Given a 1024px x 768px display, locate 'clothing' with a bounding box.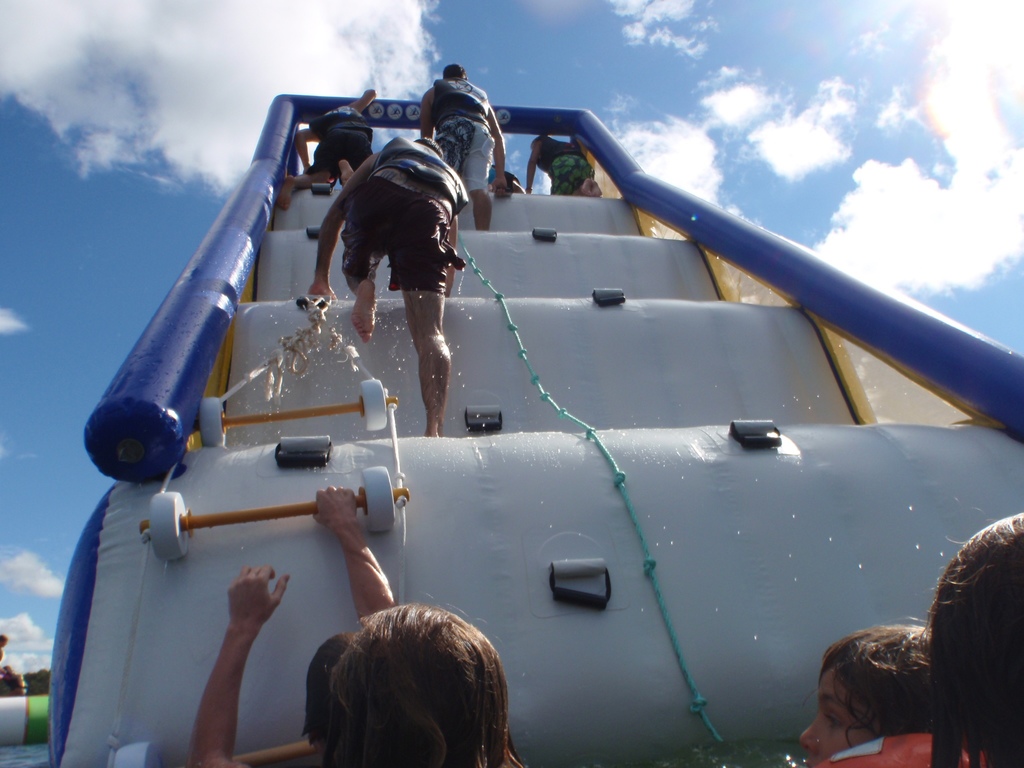
Located: crop(409, 74, 507, 178).
